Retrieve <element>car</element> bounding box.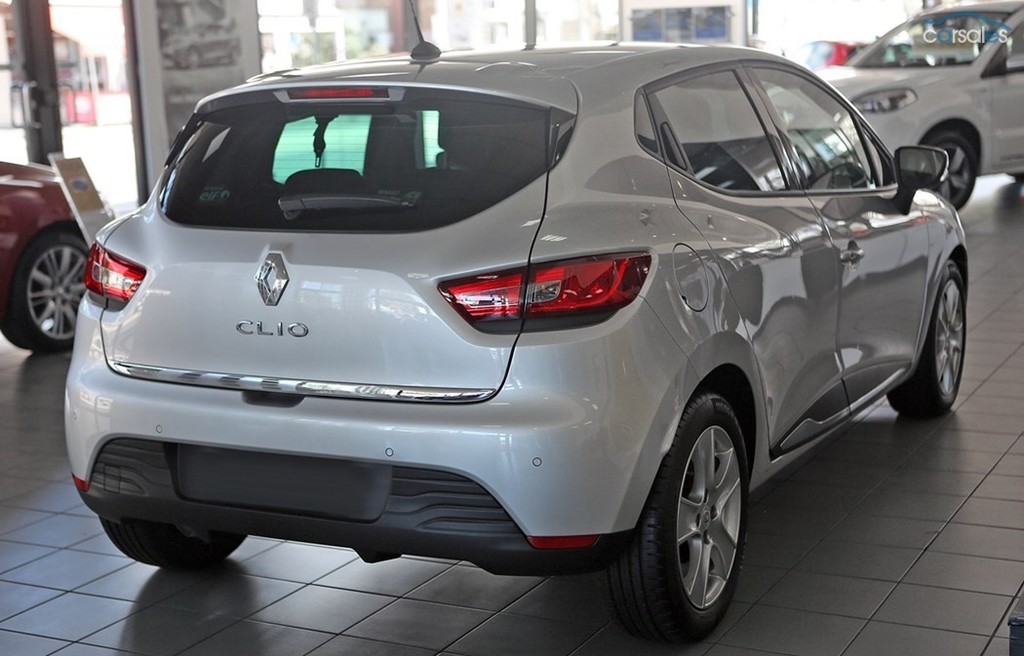
Bounding box: {"x1": 766, "y1": 1, "x2": 1023, "y2": 211}.
